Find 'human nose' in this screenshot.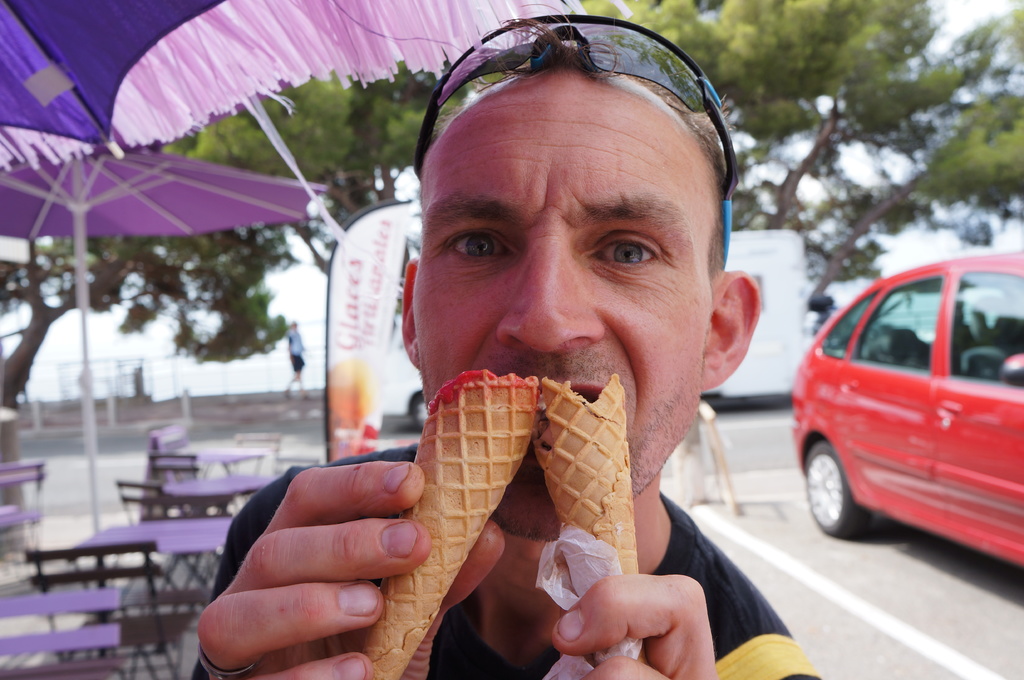
The bounding box for 'human nose' is [499, 224, 605, 351].
